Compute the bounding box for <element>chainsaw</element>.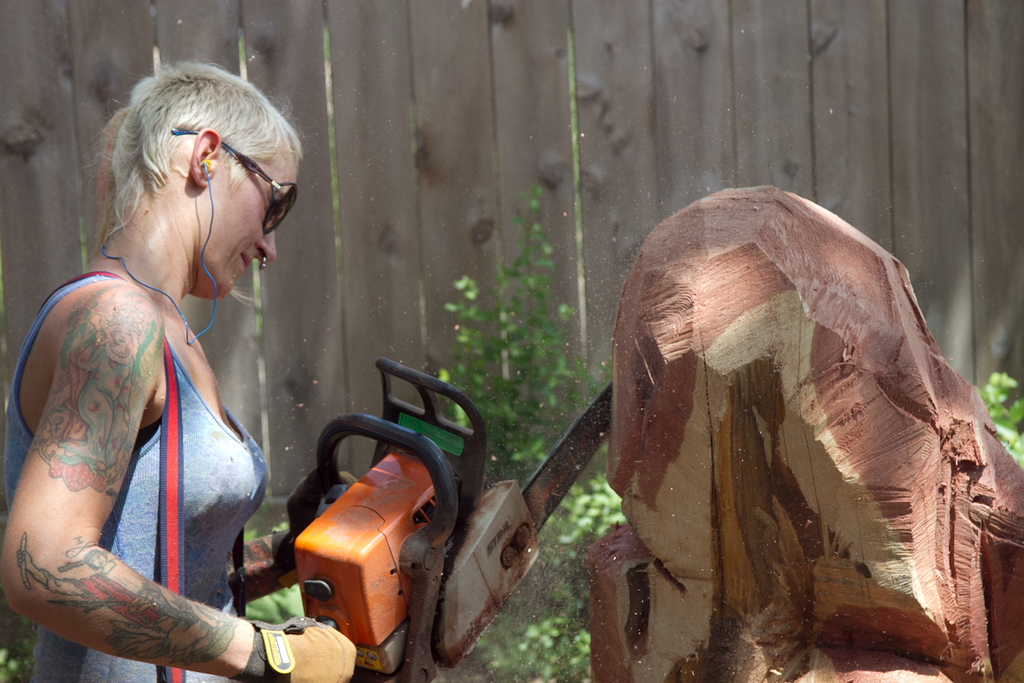
Rect(293, 357, 612, 682).
